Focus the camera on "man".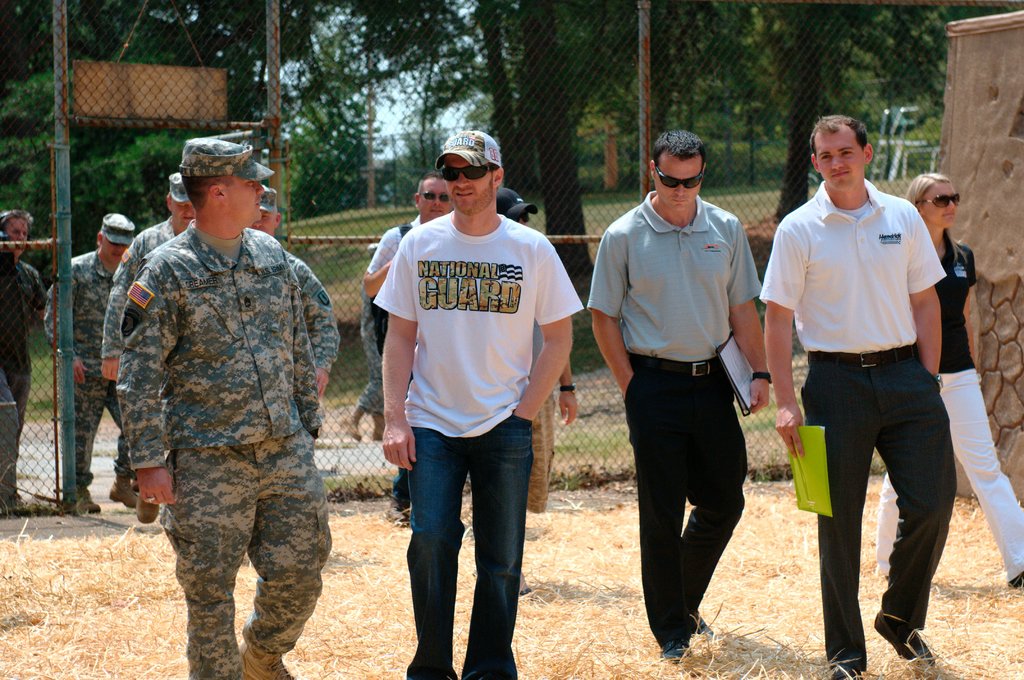
Focus region: select_region(493, 185, 578, 592).
